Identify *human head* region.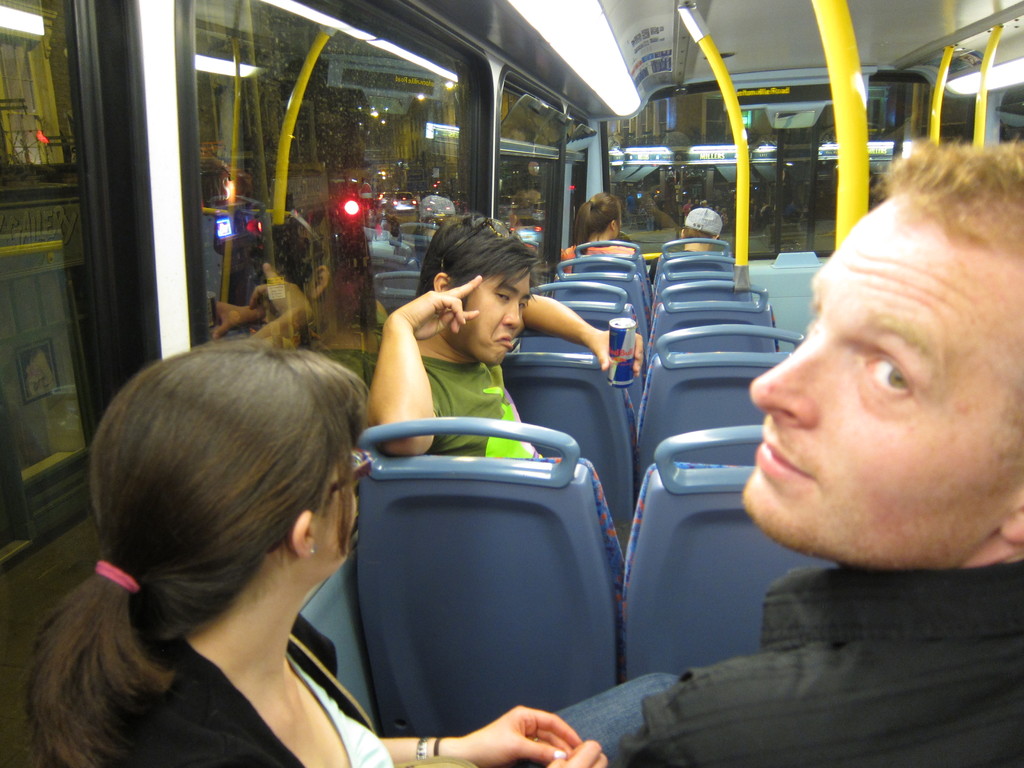
Region: 676,207,722,249.
